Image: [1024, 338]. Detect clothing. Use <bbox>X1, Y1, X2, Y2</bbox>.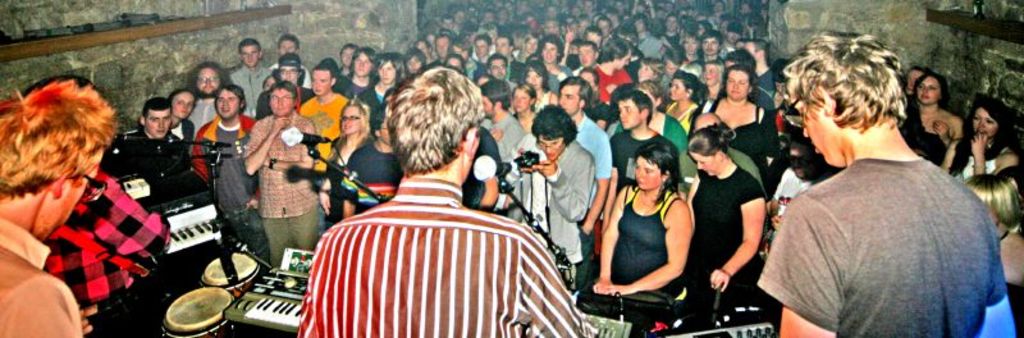
<bbox>474, 105, 535, 165</bbox>.
